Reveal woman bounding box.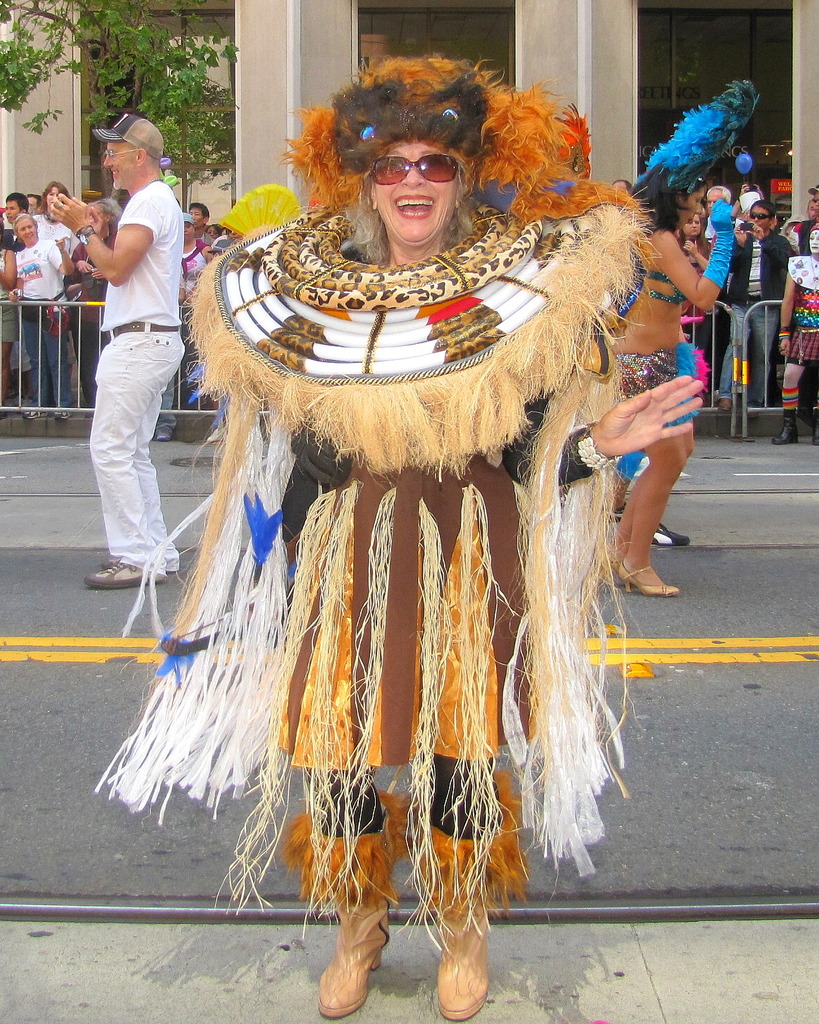
Revealed: bbox=[92, 49, 702, 1019].
